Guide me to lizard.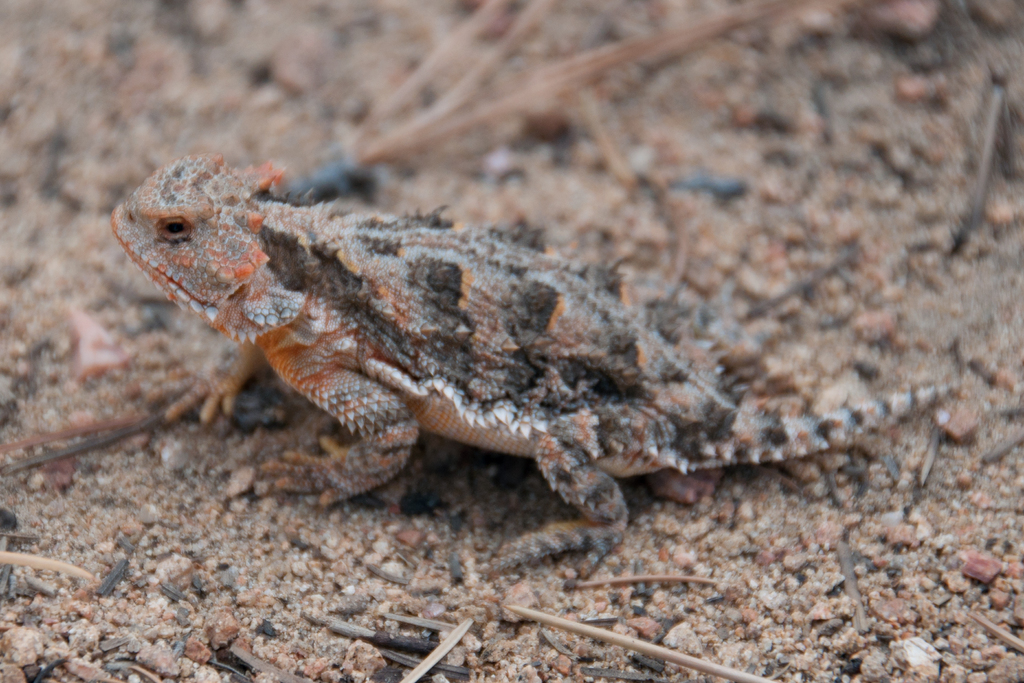
Guidance: x1=72, y1=141, x2=920, y2=573.
